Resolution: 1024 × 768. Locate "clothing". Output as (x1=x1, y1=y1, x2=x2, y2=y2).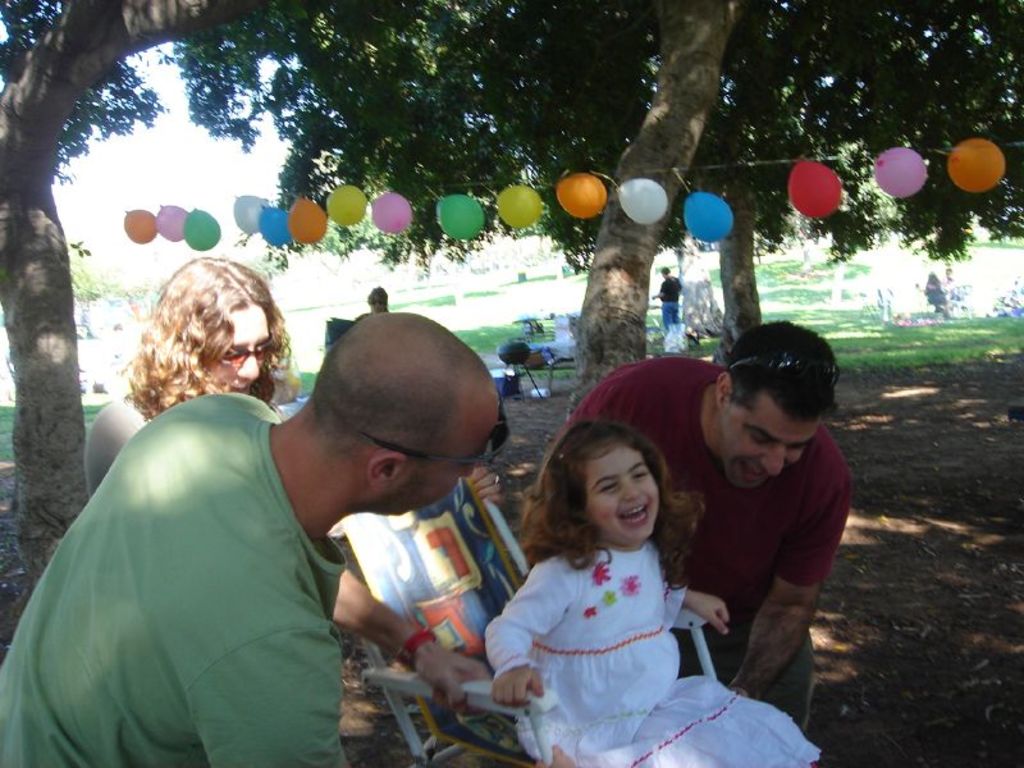
(x1=943, y1=280, x2=956, y2=302).
